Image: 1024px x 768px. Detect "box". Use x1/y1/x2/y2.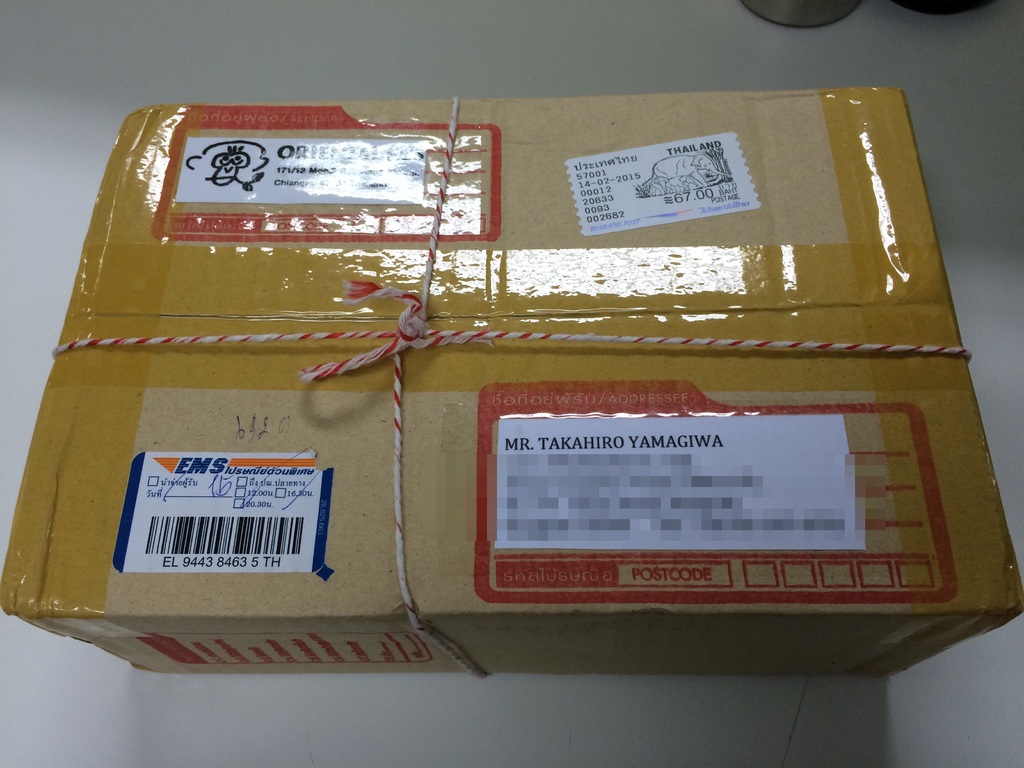
25/67/981/700.
